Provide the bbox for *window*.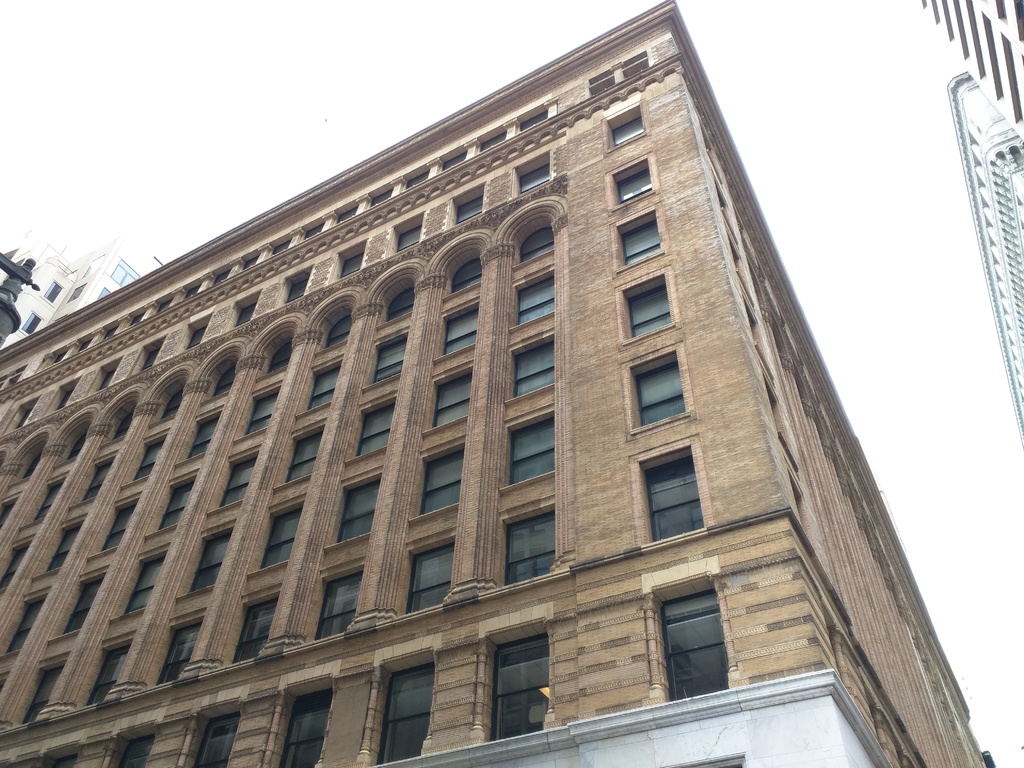
282, 689, 328, 767.
